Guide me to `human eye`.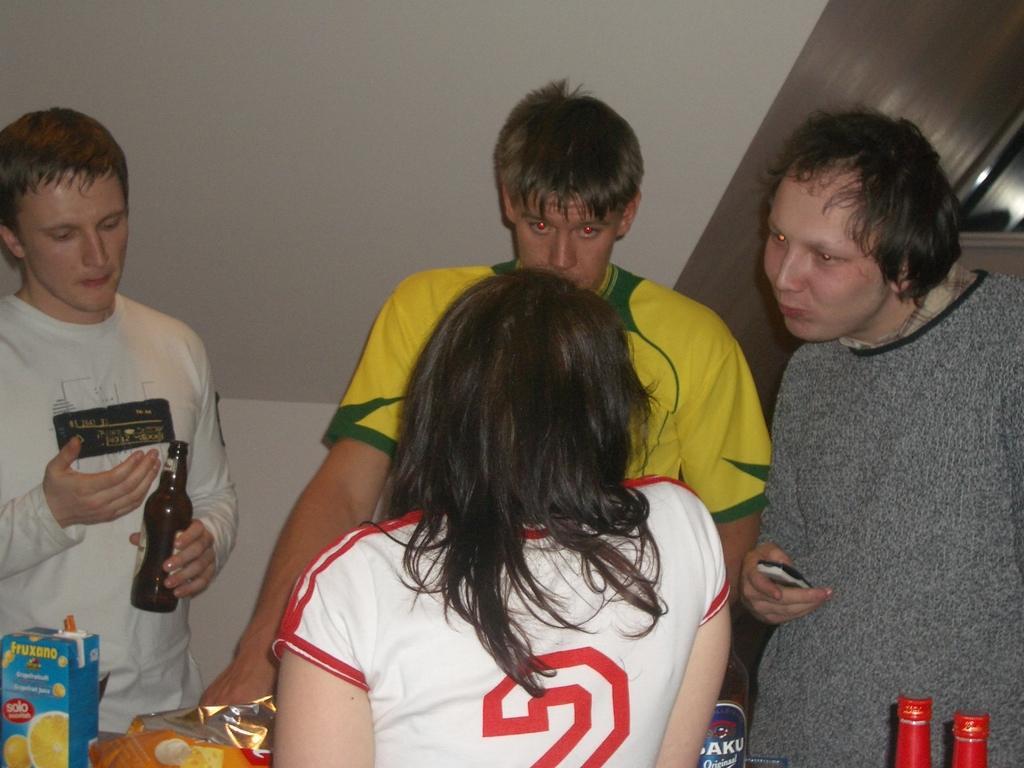
Guidance: 528:220:553:237.
